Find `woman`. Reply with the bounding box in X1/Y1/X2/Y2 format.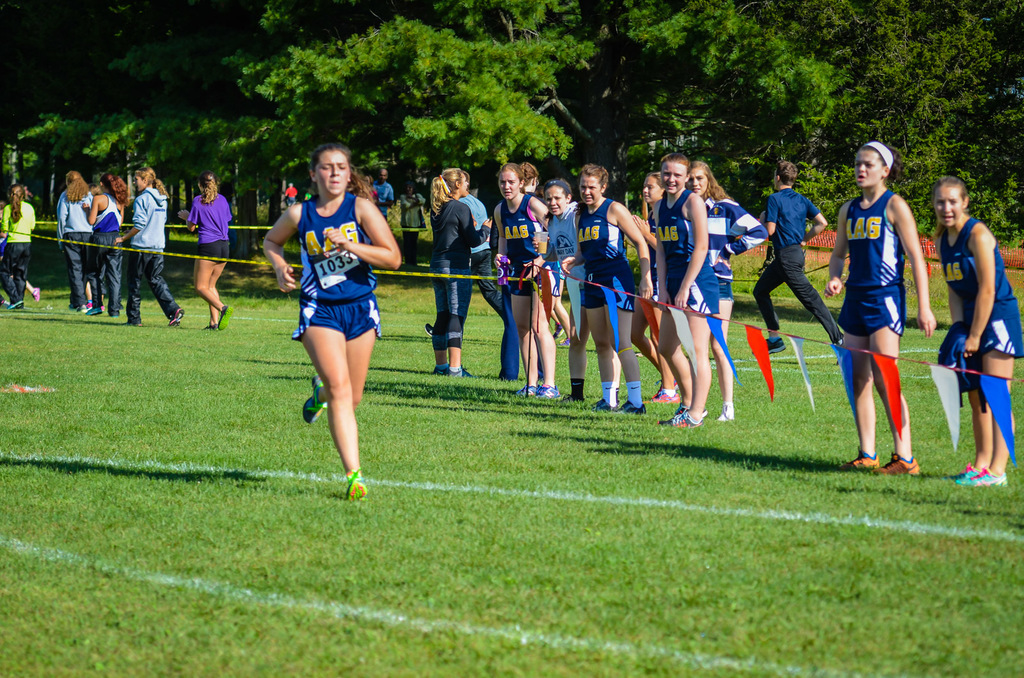
181/172/232/333.
